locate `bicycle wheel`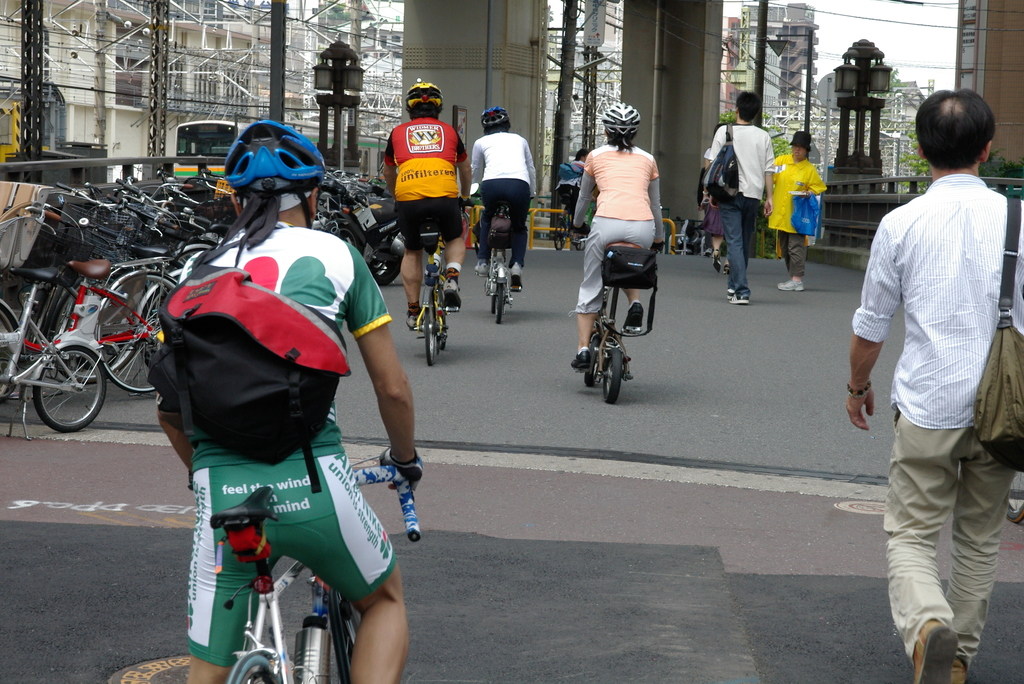
[488, 248, 497, 311]
